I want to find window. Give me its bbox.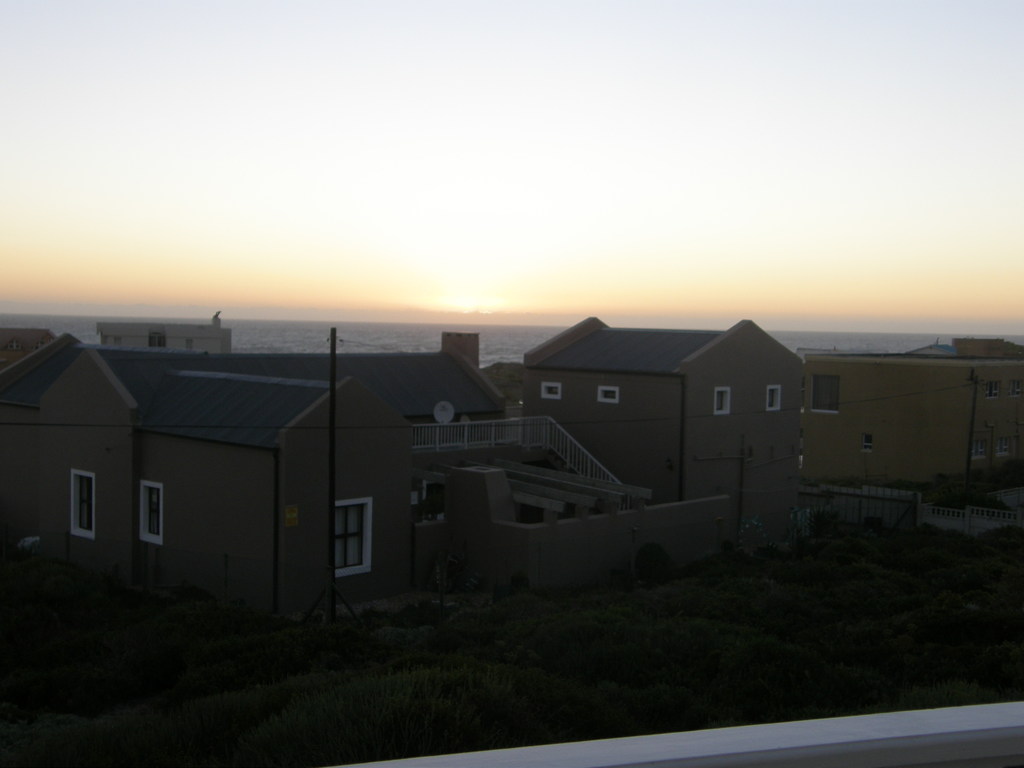
{"x1": 335, "y1": 498, "x2": 372, "y2": 573}.
